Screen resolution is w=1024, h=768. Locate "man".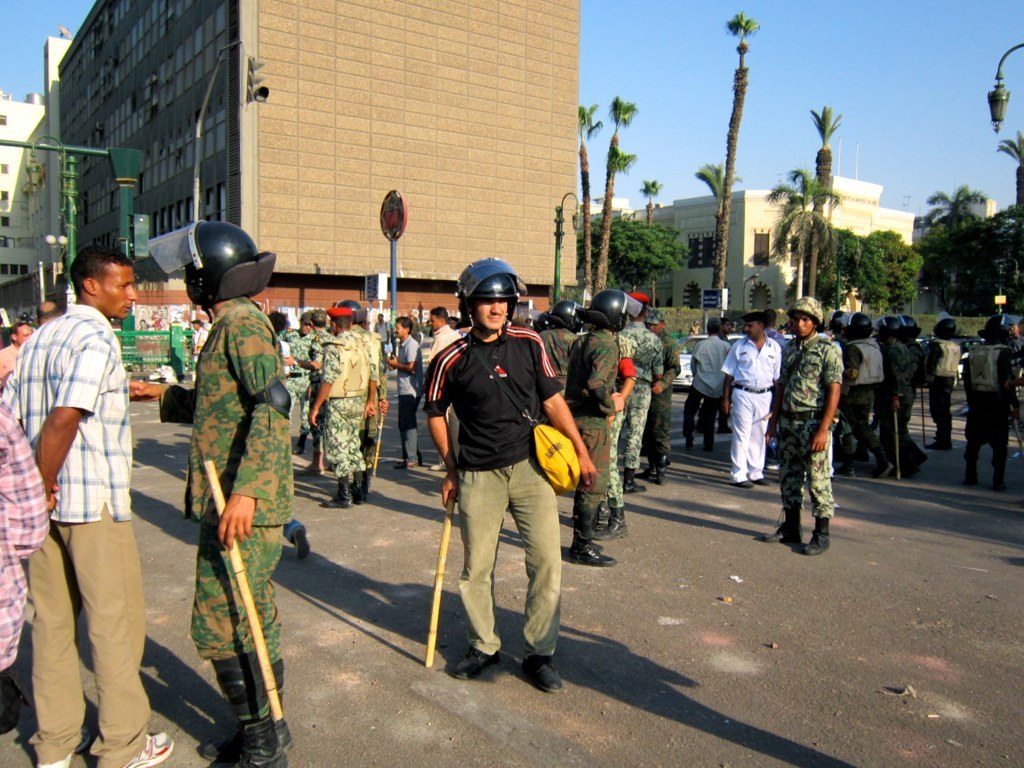
[x1=0, y1=320, x2=36, y2=381].
